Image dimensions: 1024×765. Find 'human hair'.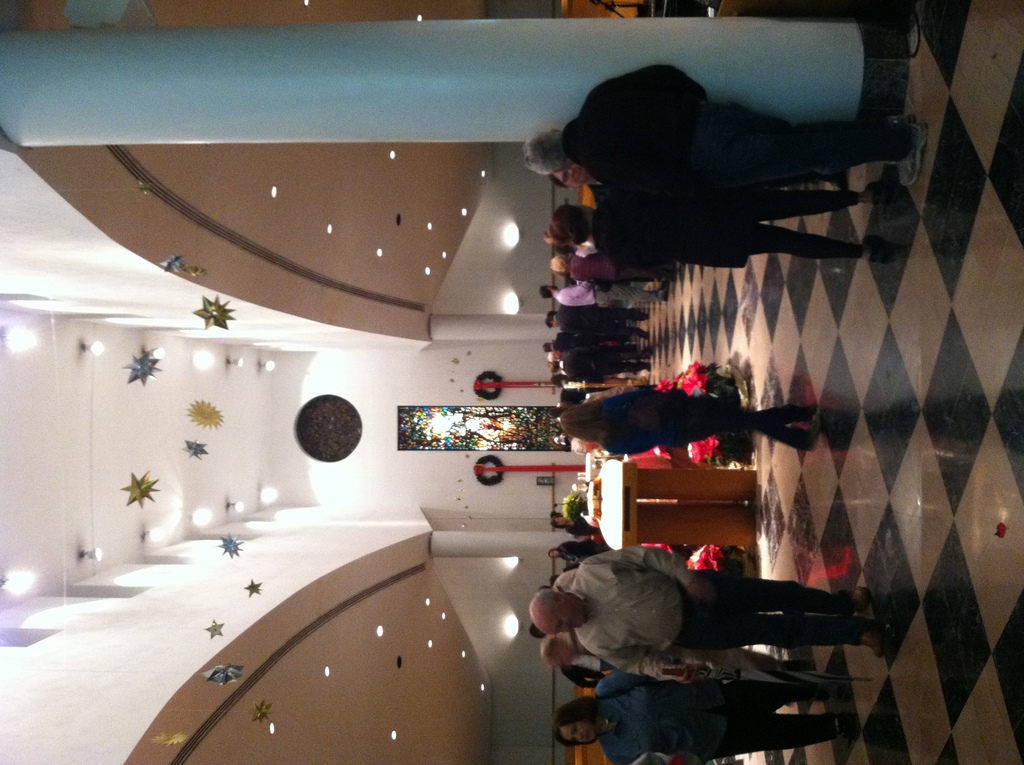
l=529, t=592, r=560, b=614.
